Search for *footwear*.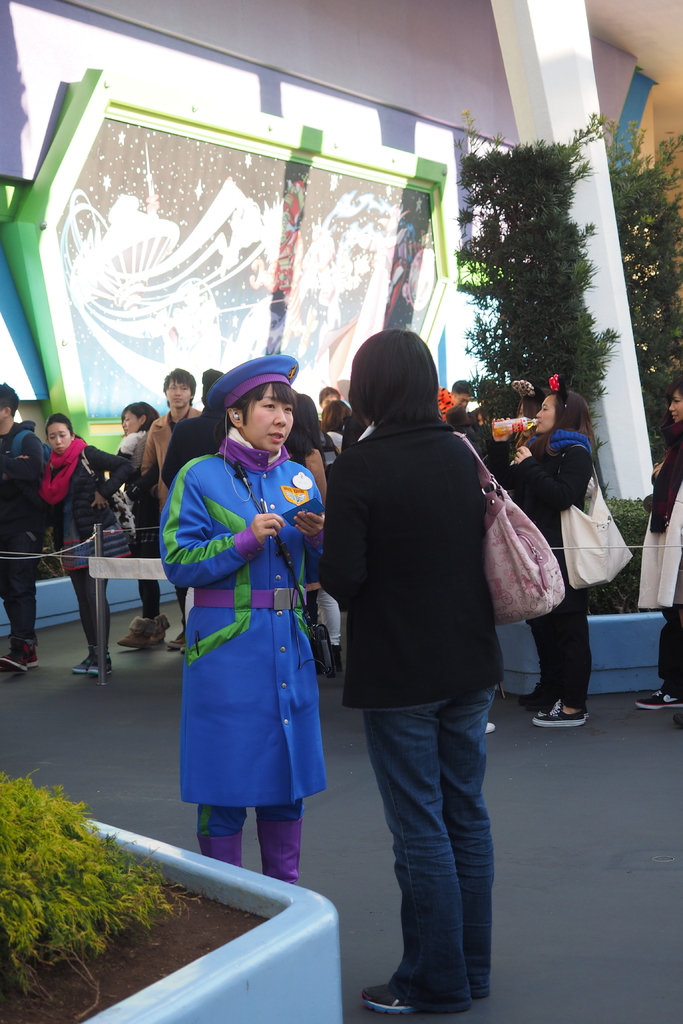
Found at (x1=529, y1=701, x2=595, y2=727).
